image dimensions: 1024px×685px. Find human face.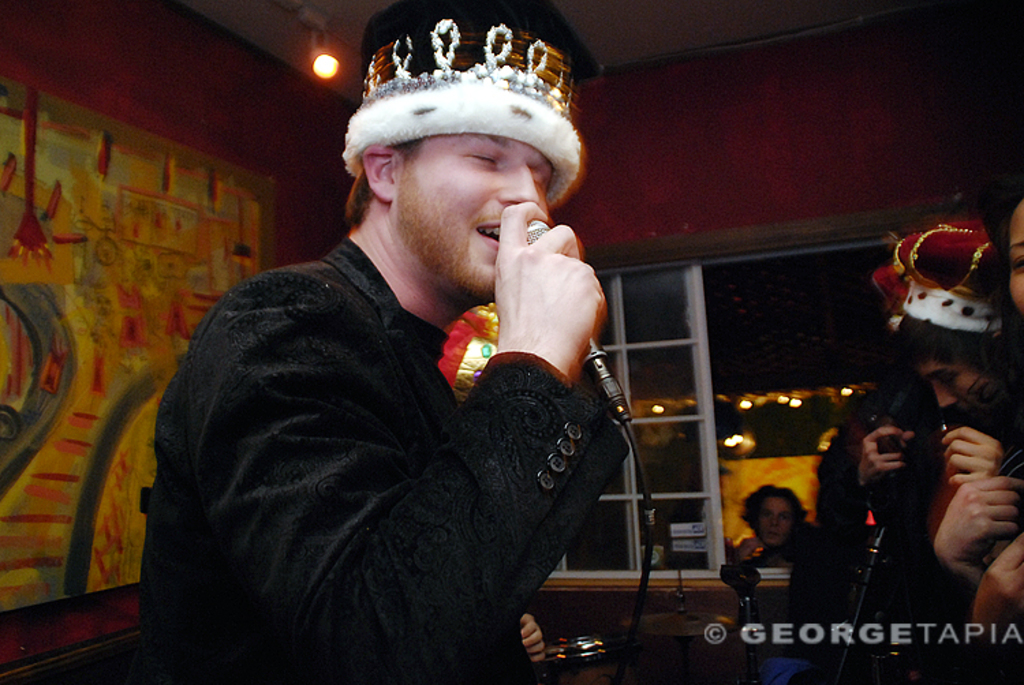
397/126/564/295.
